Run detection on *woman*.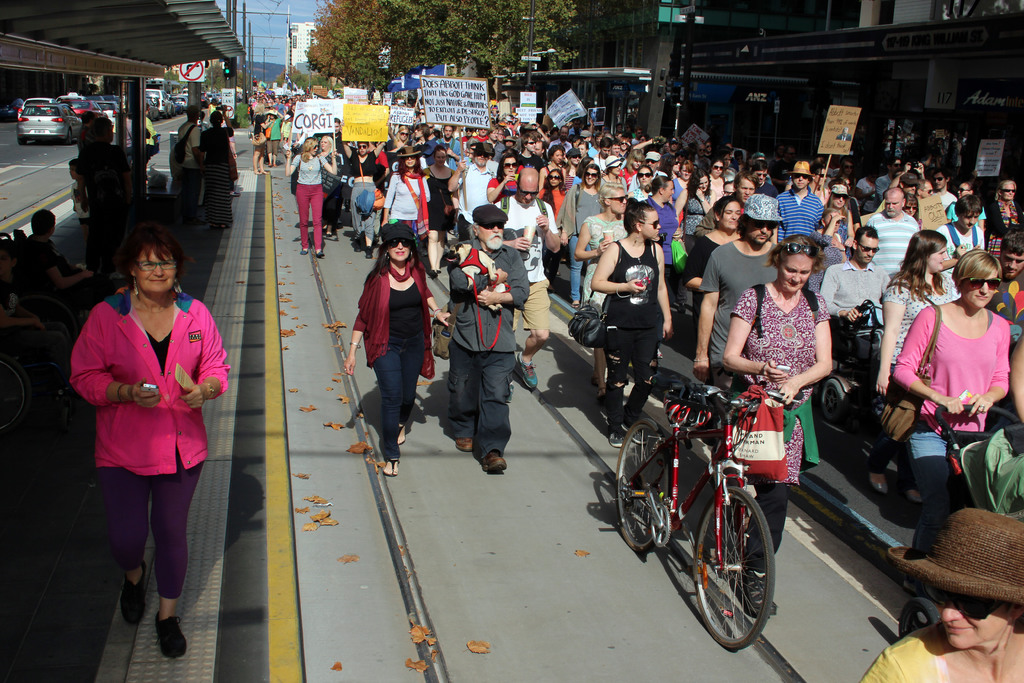
Result: BBox(317, 137, 345, 240).
